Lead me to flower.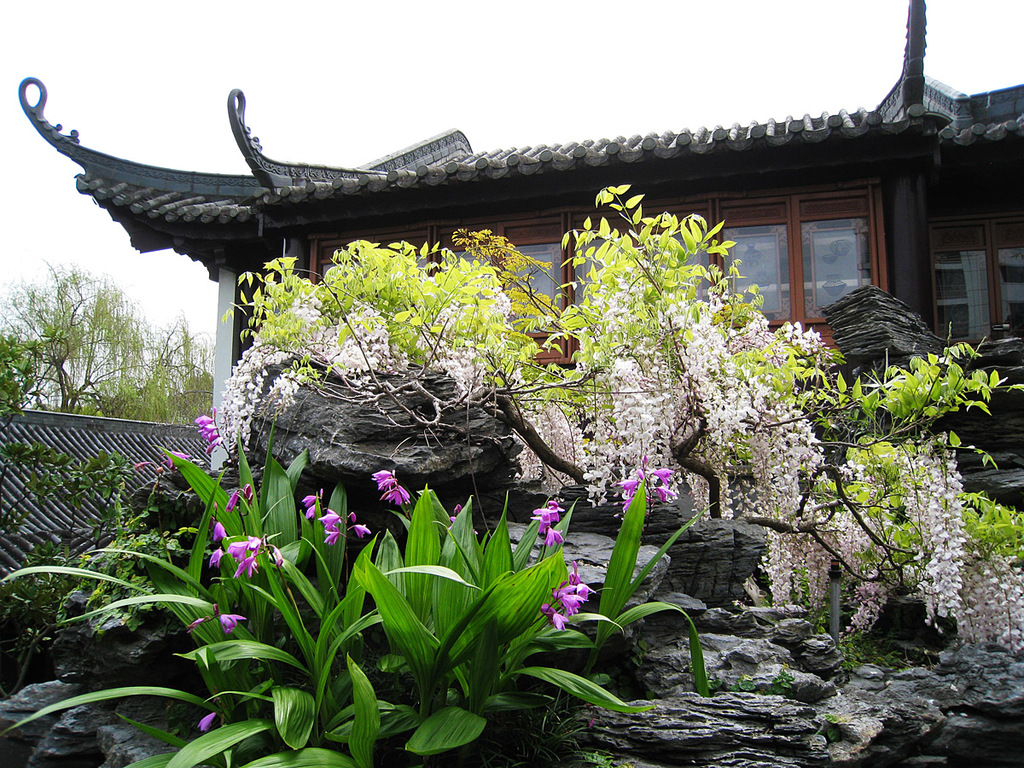
Lead to [x1=535, y1=497, x2=564, y2=550].
